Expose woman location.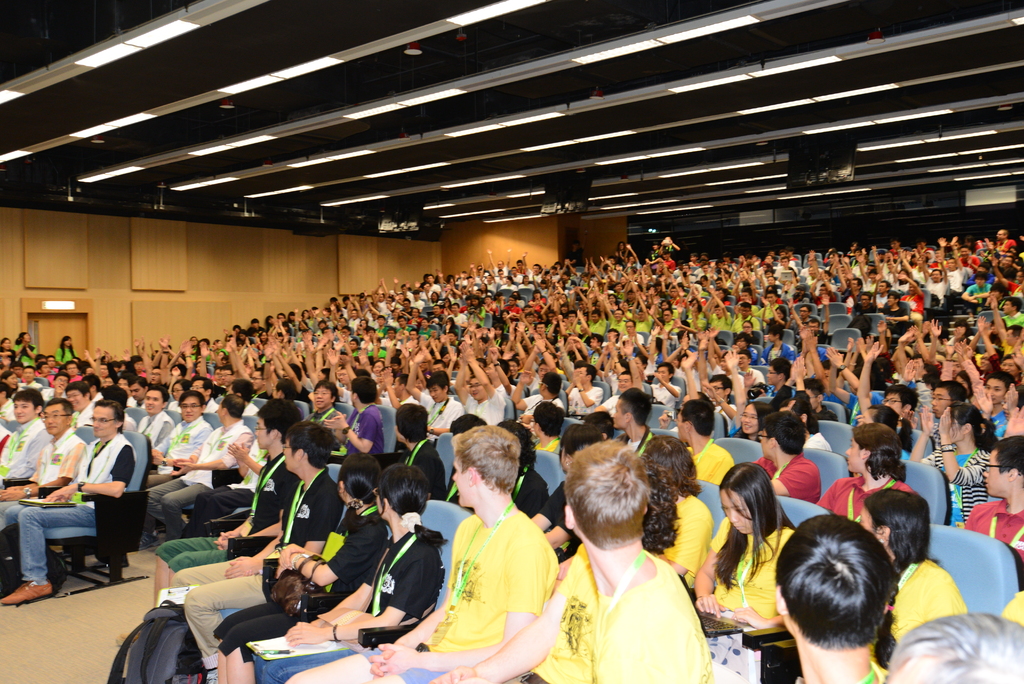
Exposed at (819, 423, 916, 520).
